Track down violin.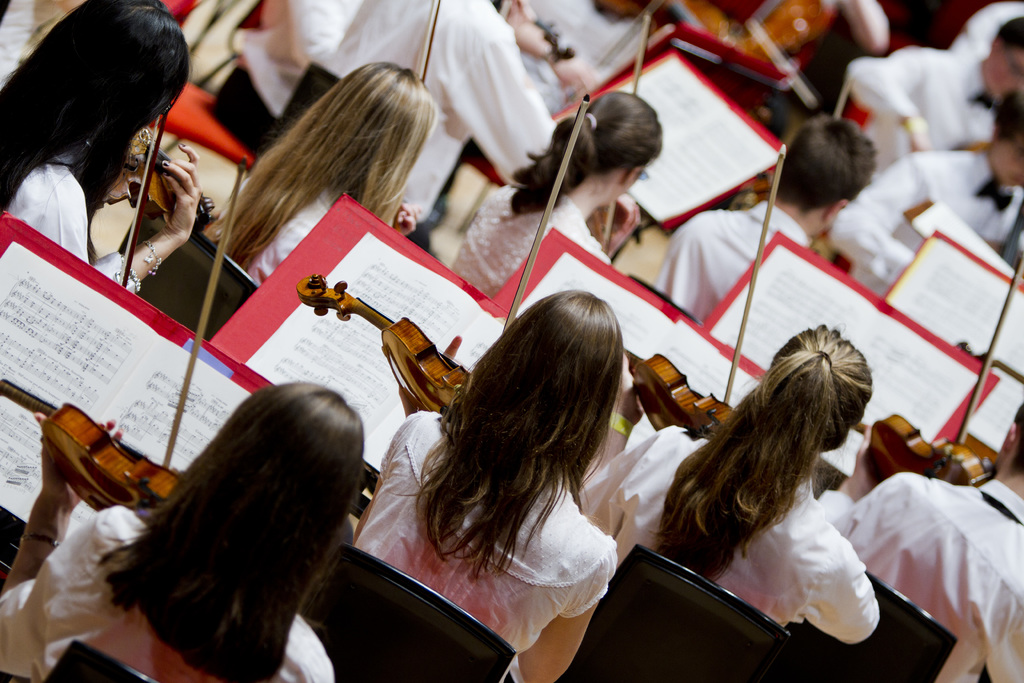
Tracked to 0/147/241/531.
